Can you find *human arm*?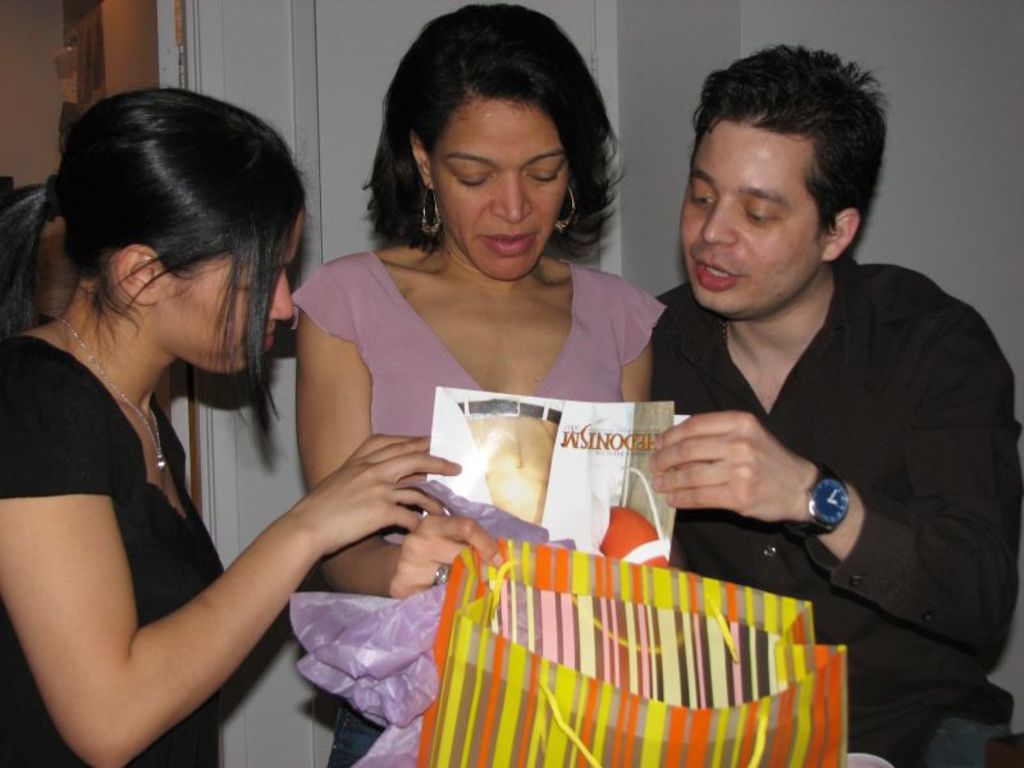
Yes, bounding box: bbox(300, 253, 511, 603).
